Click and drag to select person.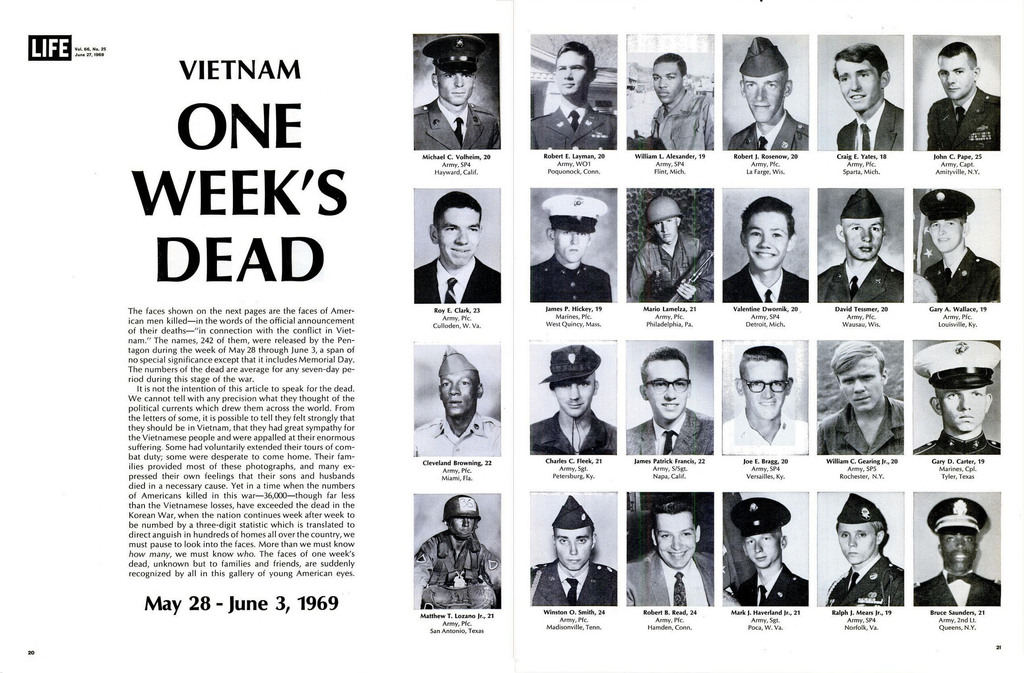
Selection: x1=644 y1=46 x2=717 y2=149.
